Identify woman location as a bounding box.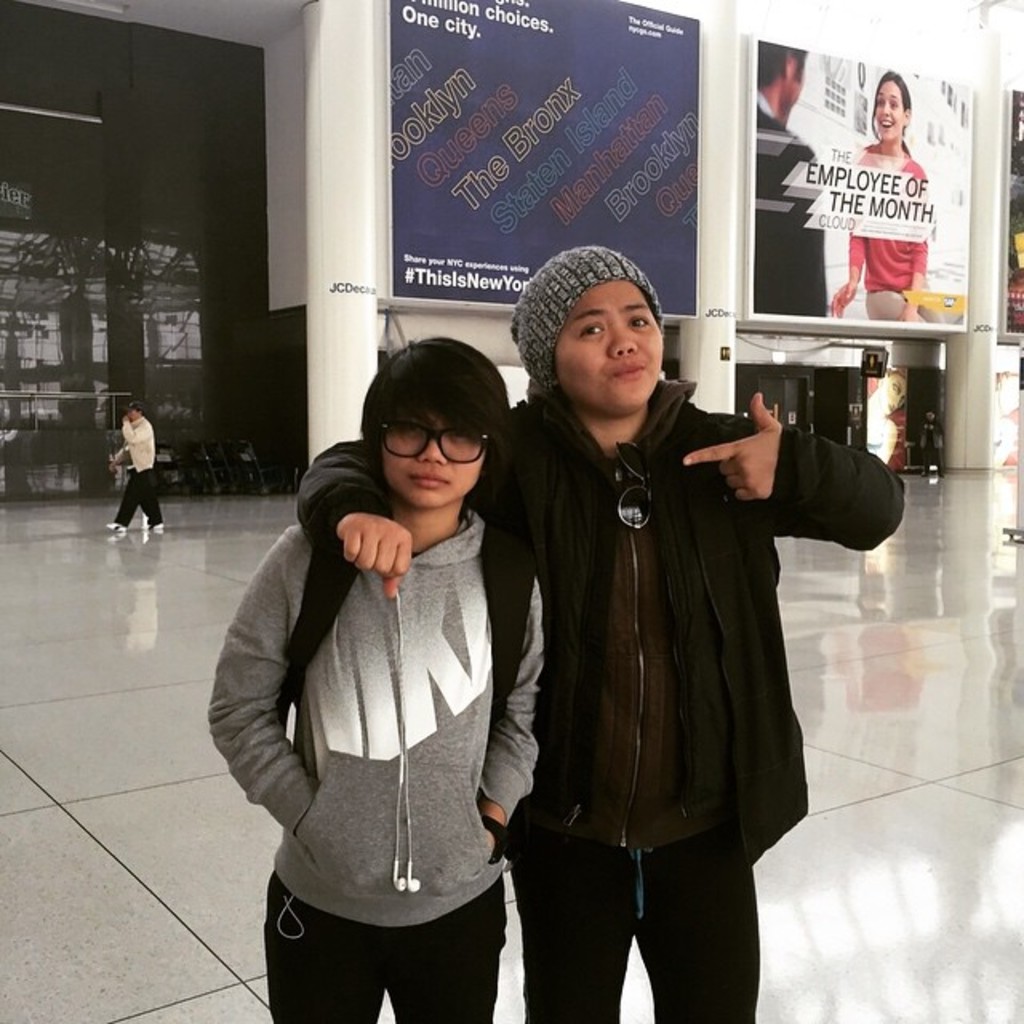
{"left": 202, "top": 331, "right": 547, "bottom": 1022}.
